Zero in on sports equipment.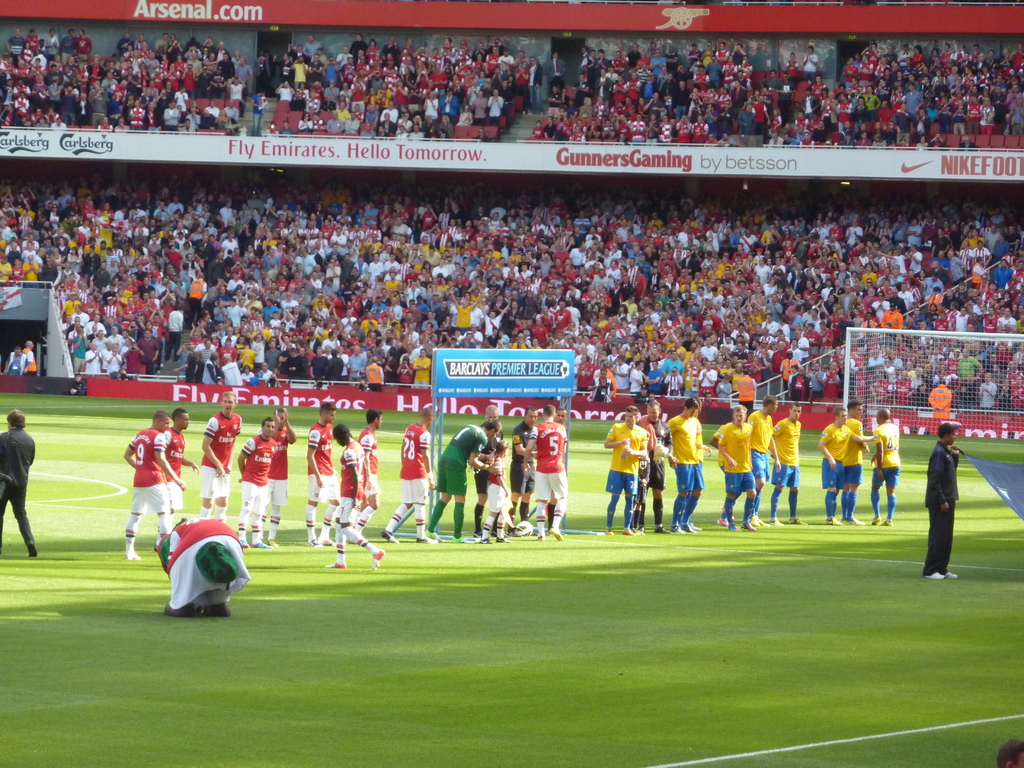
Zeroed in: (826, 512, 842, 525).
